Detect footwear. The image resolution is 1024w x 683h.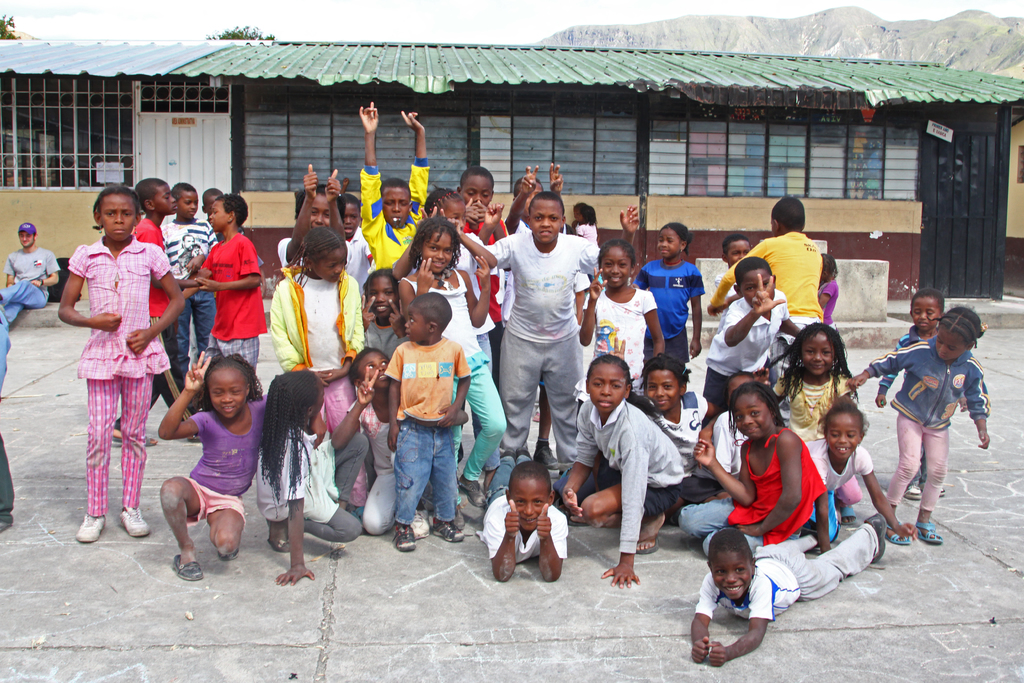
l=110, t=432, r=157, b=446.
